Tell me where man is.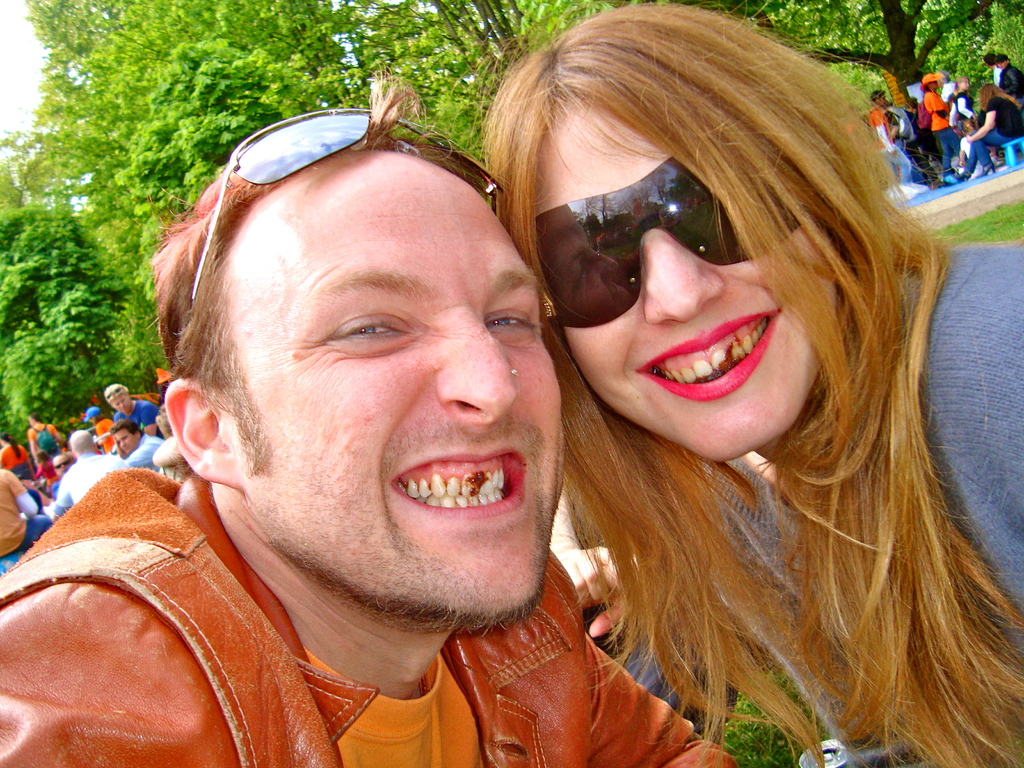
man is at <region>110, 421, 161, 472</region>.
